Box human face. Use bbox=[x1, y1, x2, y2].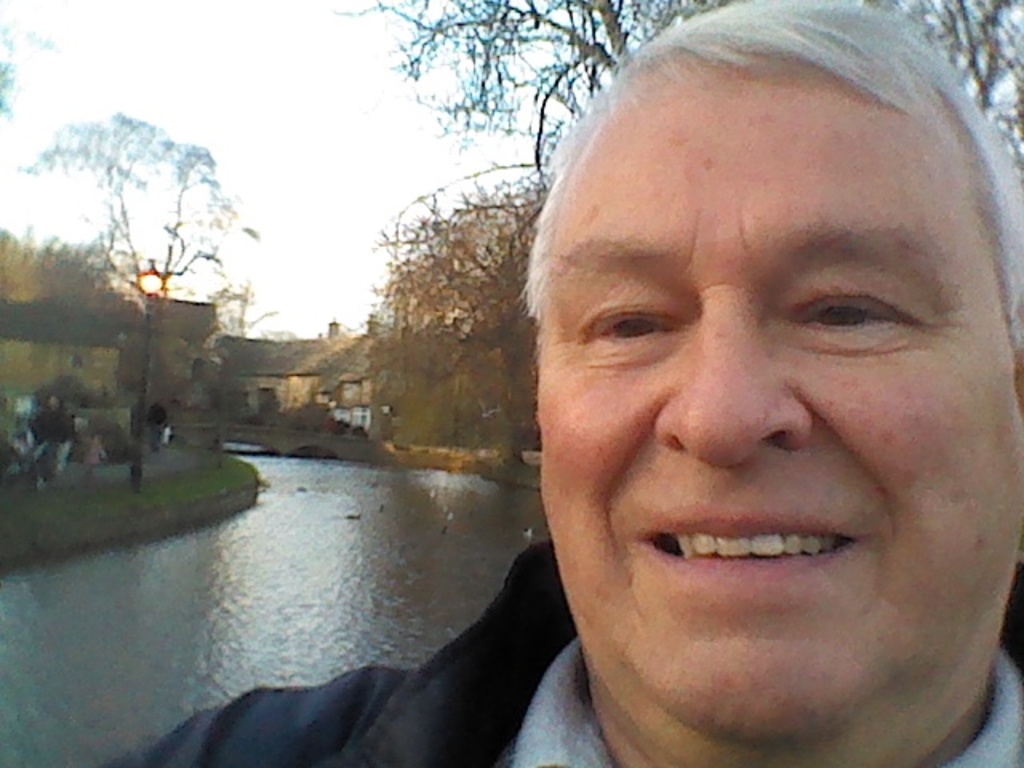
bbox=[539, 43, 1022, 742].
